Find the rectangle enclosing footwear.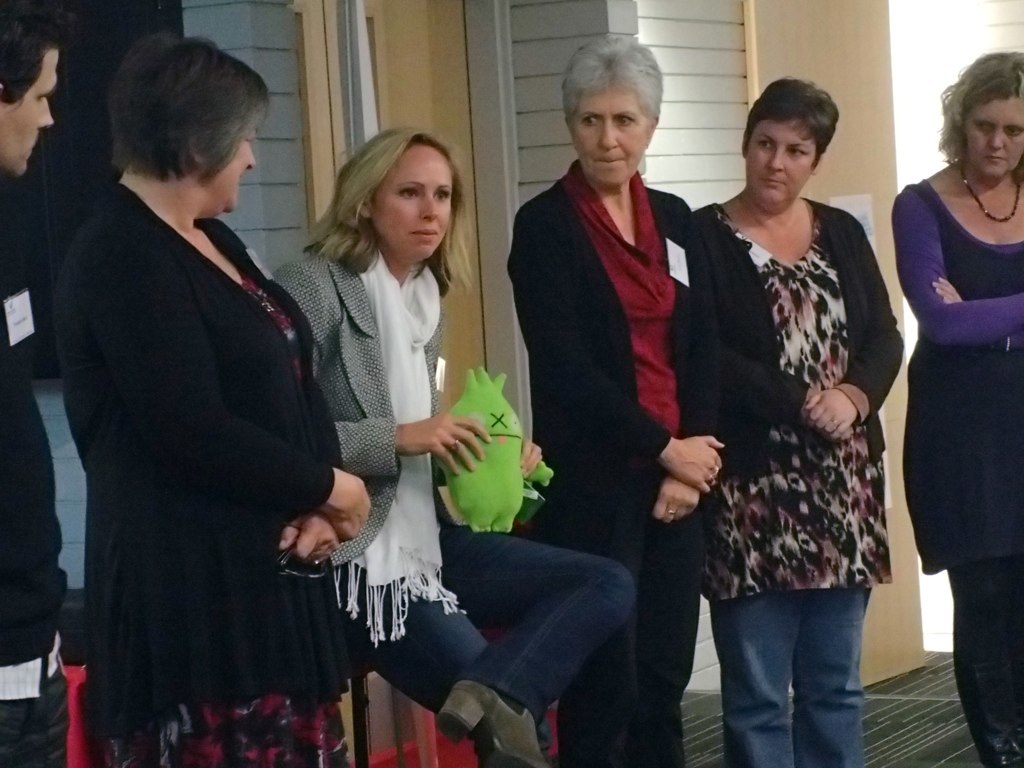
BBox(956, 637, 1023, 767).
